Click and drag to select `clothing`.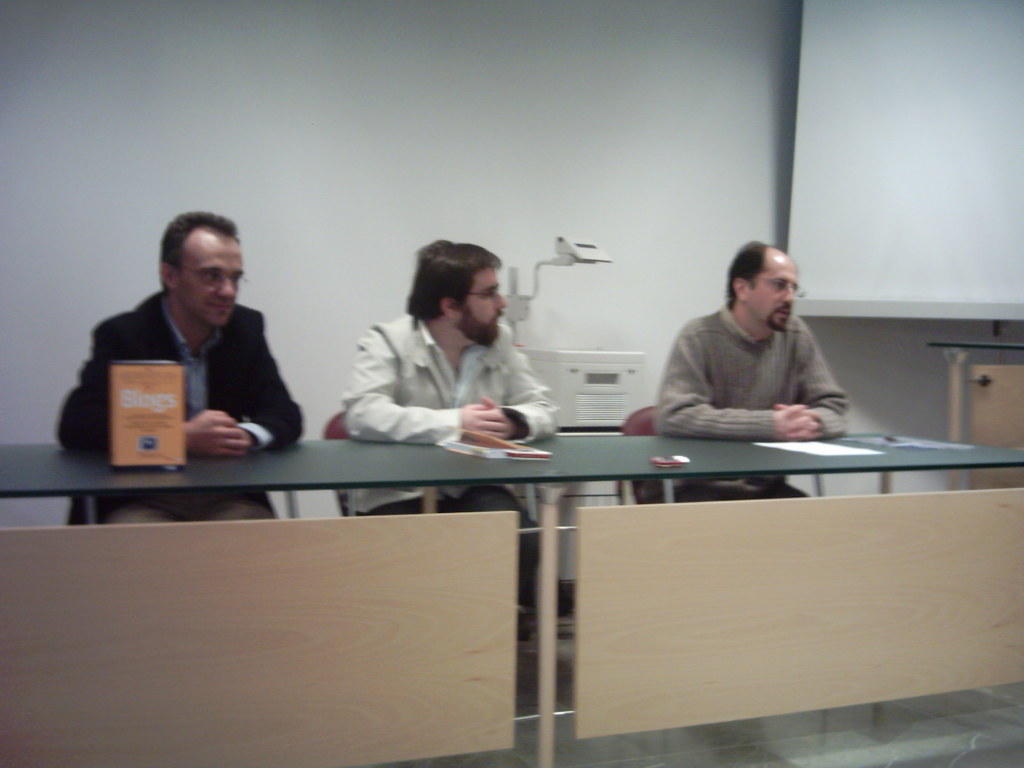
Selection: left=346, top=317, right=559, bottom=650.
